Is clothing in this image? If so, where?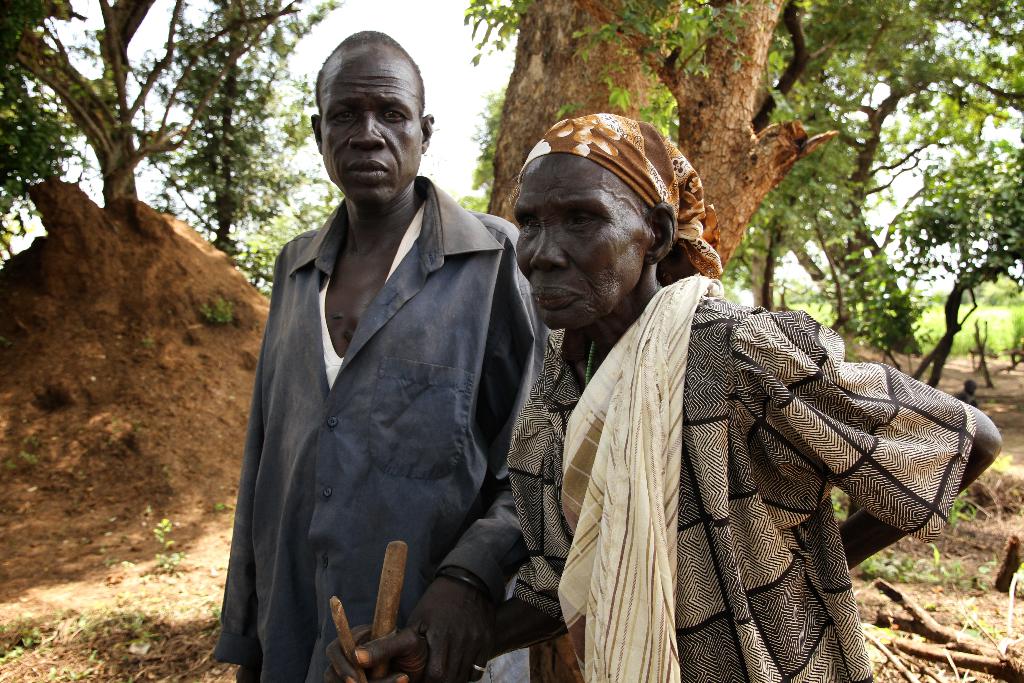
Yes, at <bbox>209, 175, 558, 682</bbox>.
